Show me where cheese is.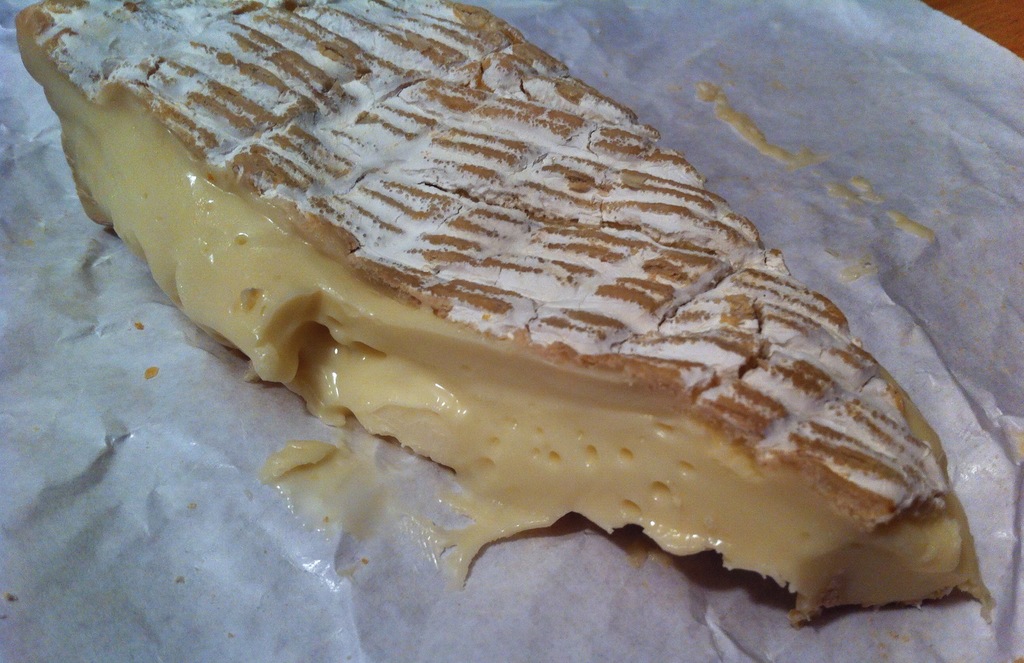
cheese is at bbox=[13, 0, 999, 618].
